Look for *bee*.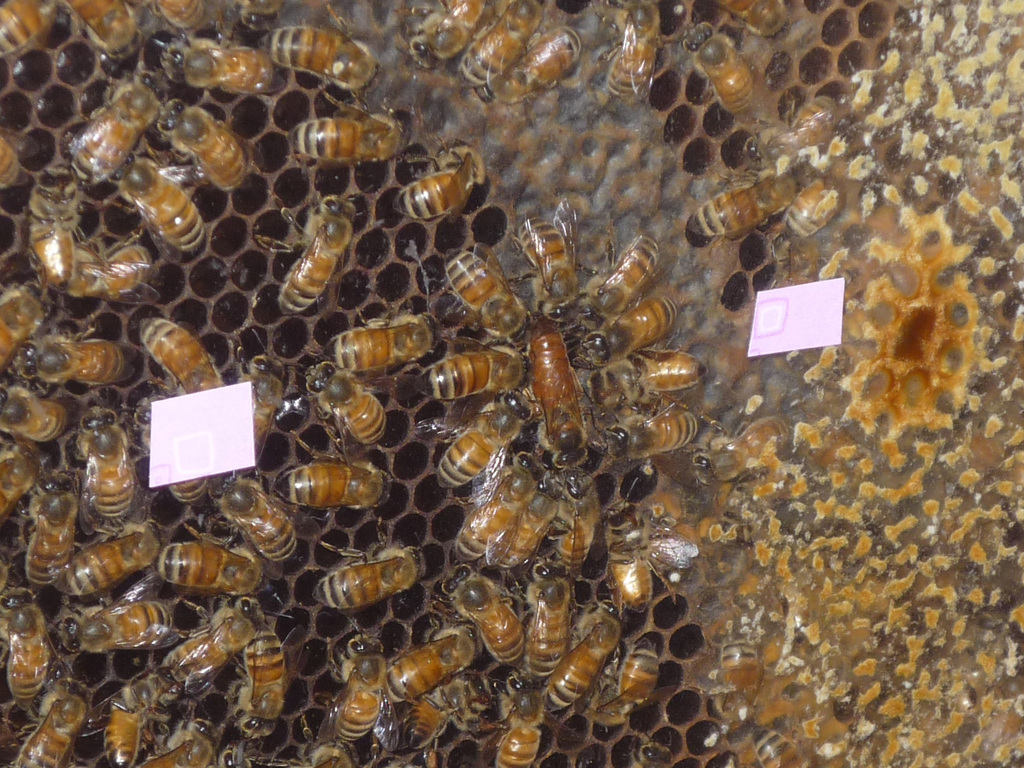
Found: select_region(785, 177, 846, 236).
